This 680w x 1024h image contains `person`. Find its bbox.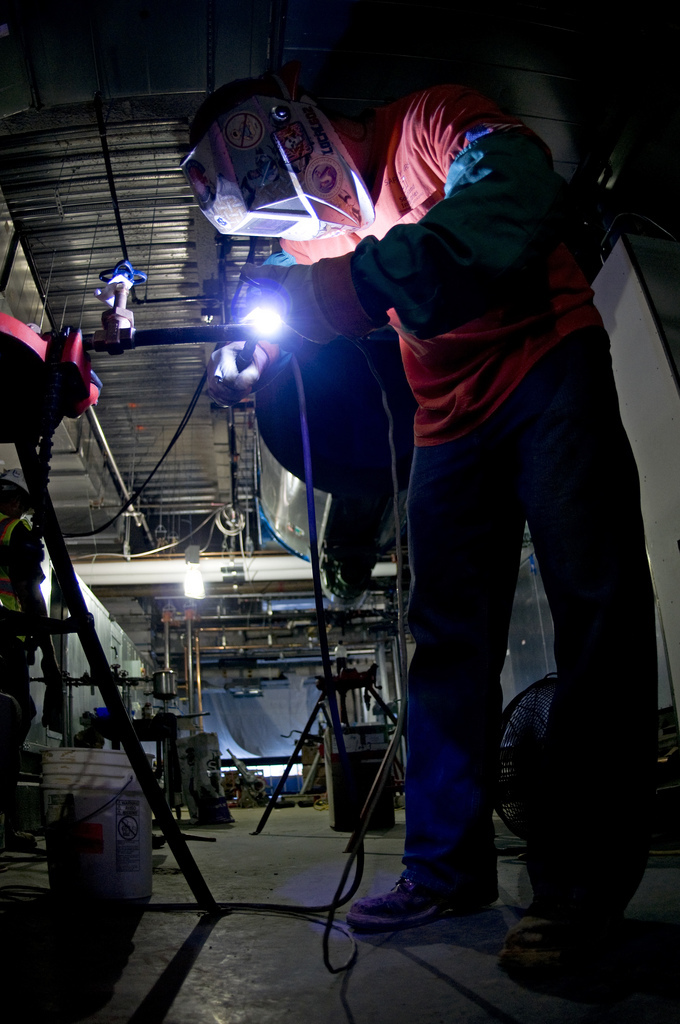
box(255, 39, 629, 936).
